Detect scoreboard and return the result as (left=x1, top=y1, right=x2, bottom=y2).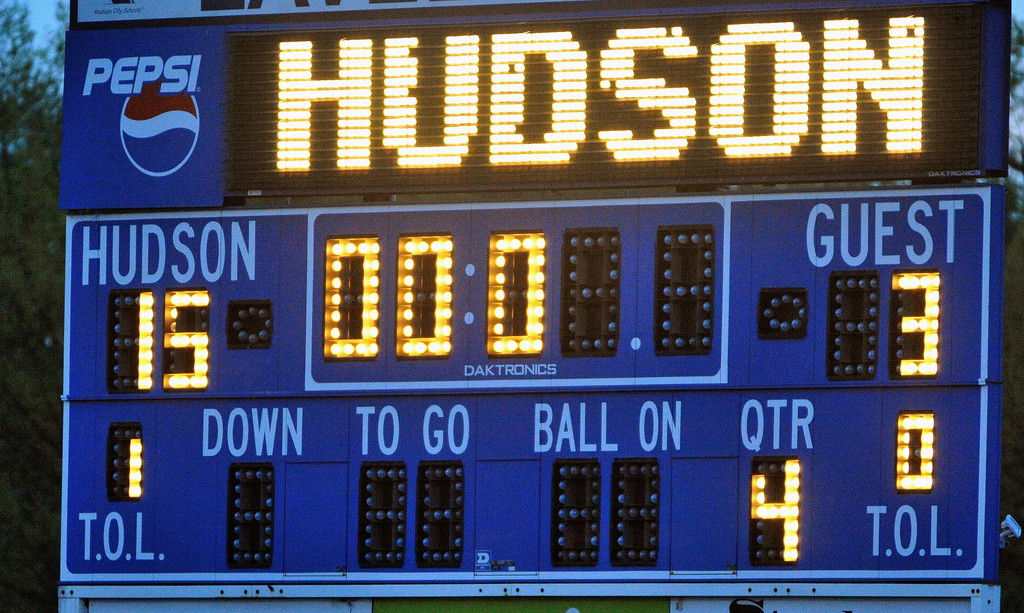
(left=51, top=0, right=1016, bottom=598).
